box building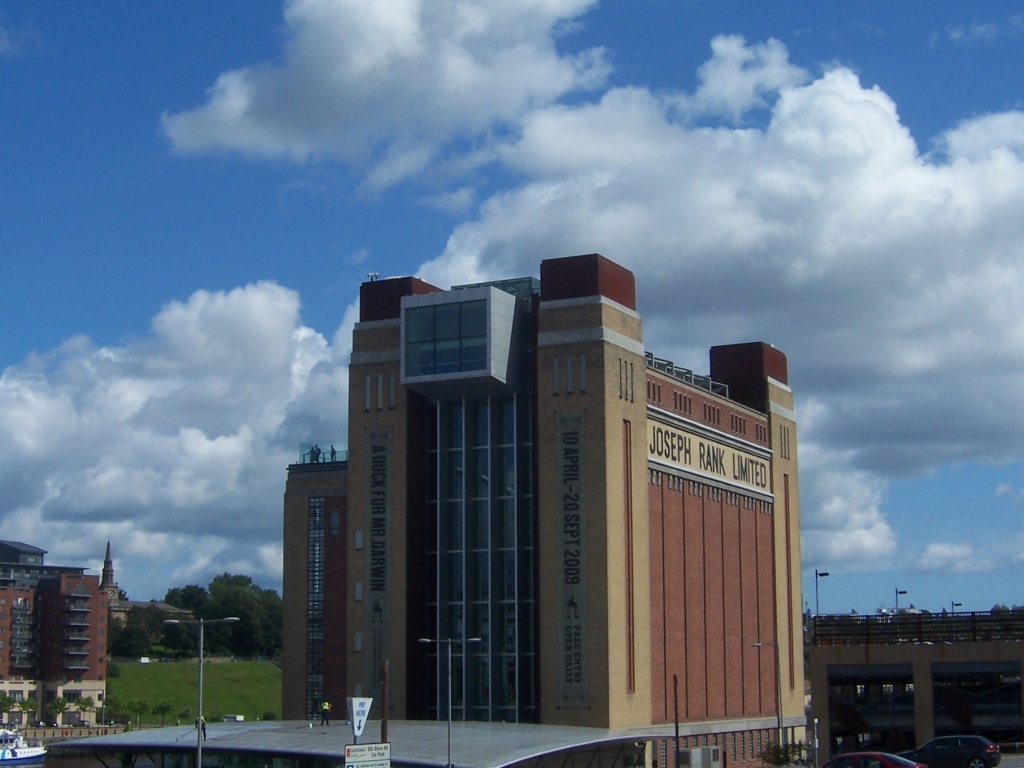
x1=281, y1=256, x2=814, y2=767
